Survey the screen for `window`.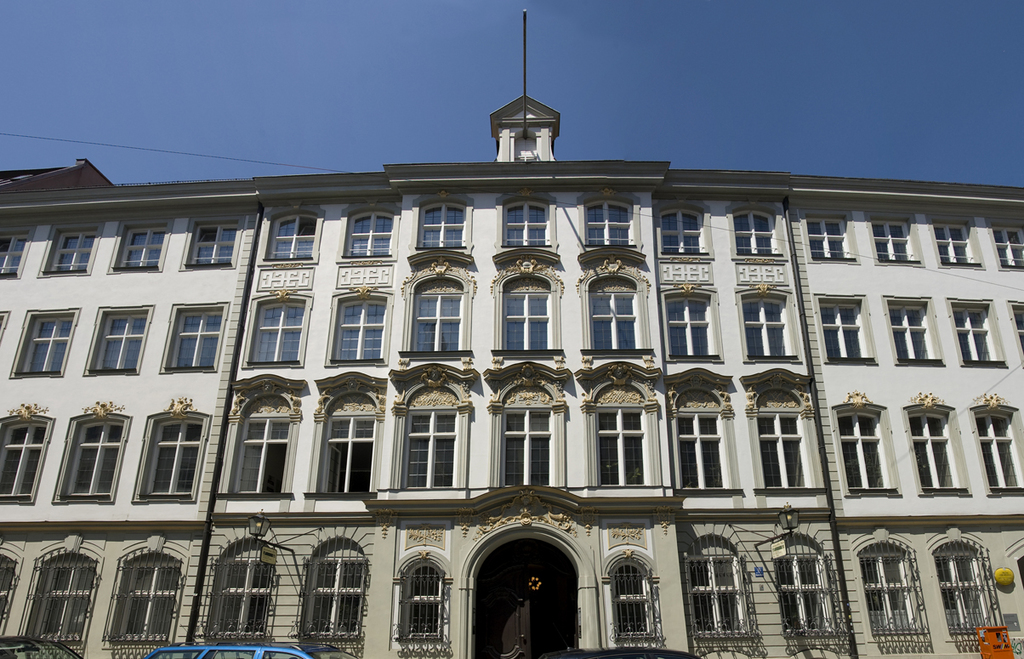
Survey found: select_region(839, 417, 890, 493).
